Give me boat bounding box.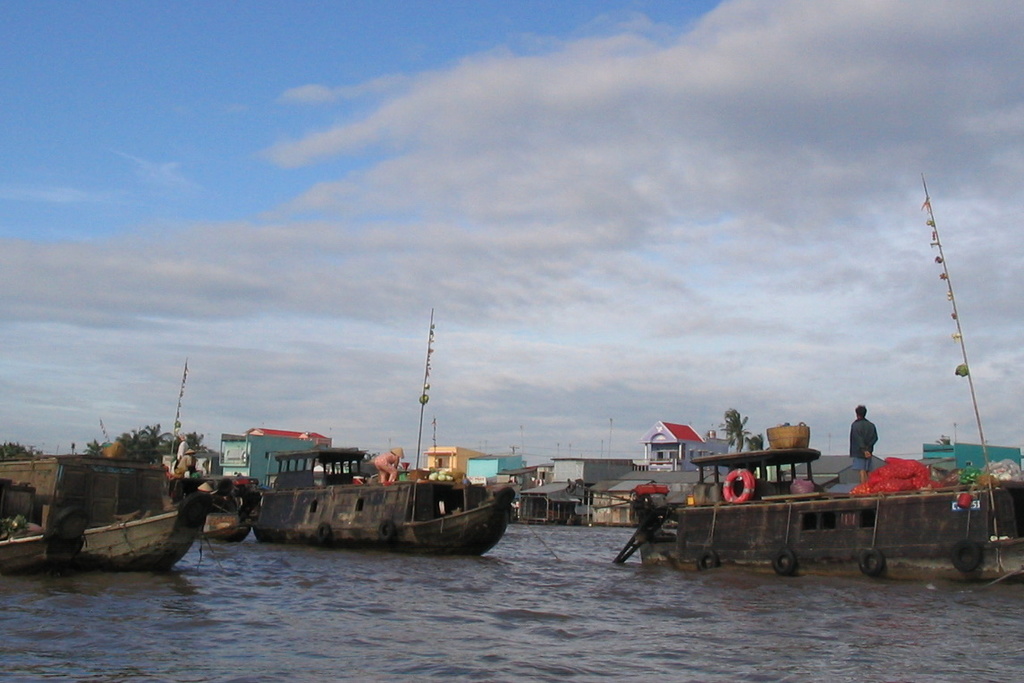
box=[610, 443, 1023, 593].
